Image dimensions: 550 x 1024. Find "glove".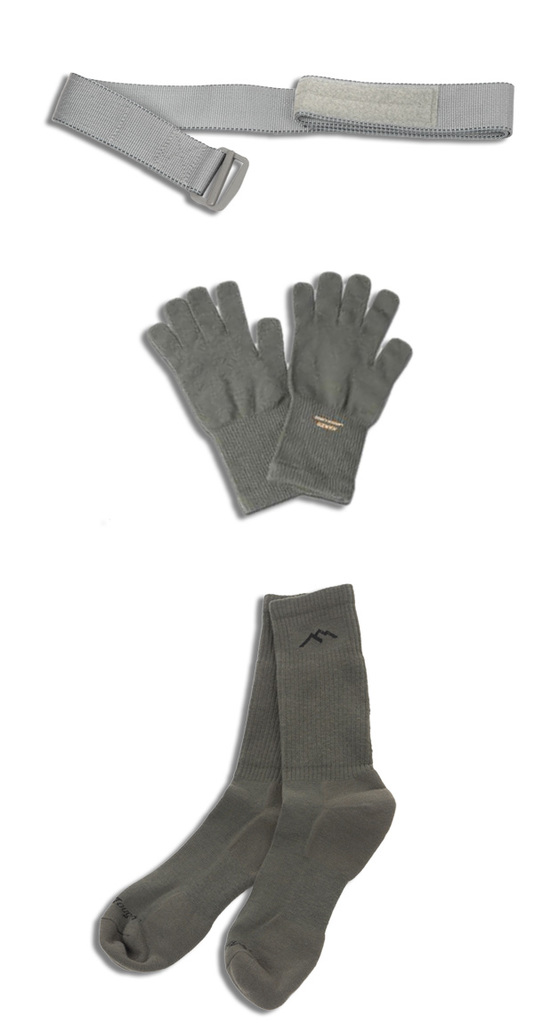
{"left": 145, "top": 279, "right": 299, "bottom": 516}.
